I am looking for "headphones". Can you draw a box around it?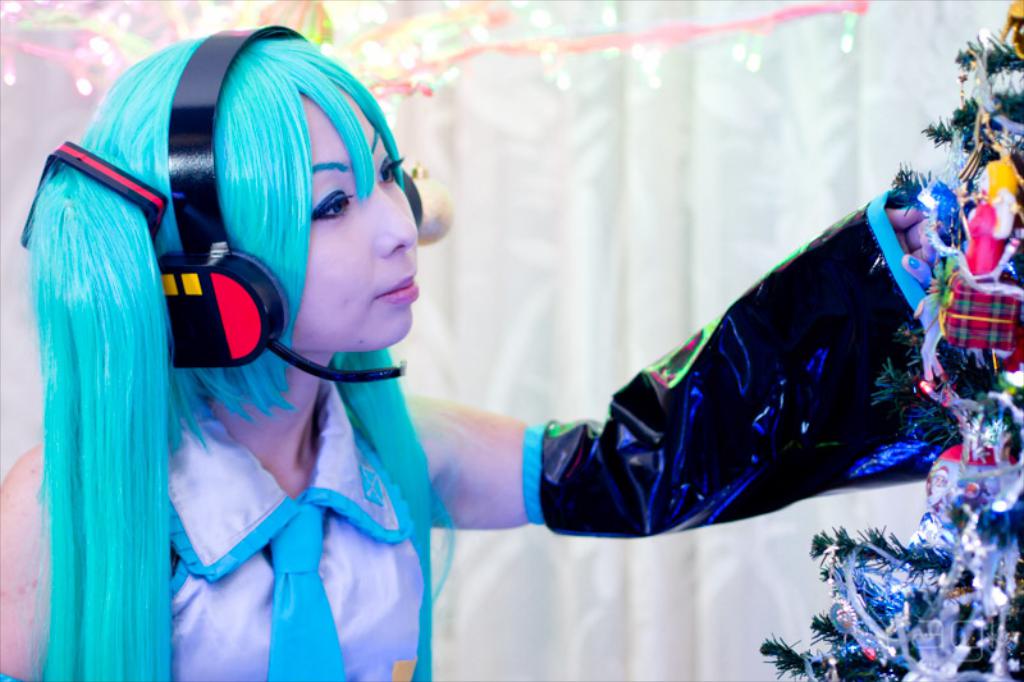
Sure, the bounding box is bbox(161, 23, 424, 384).
